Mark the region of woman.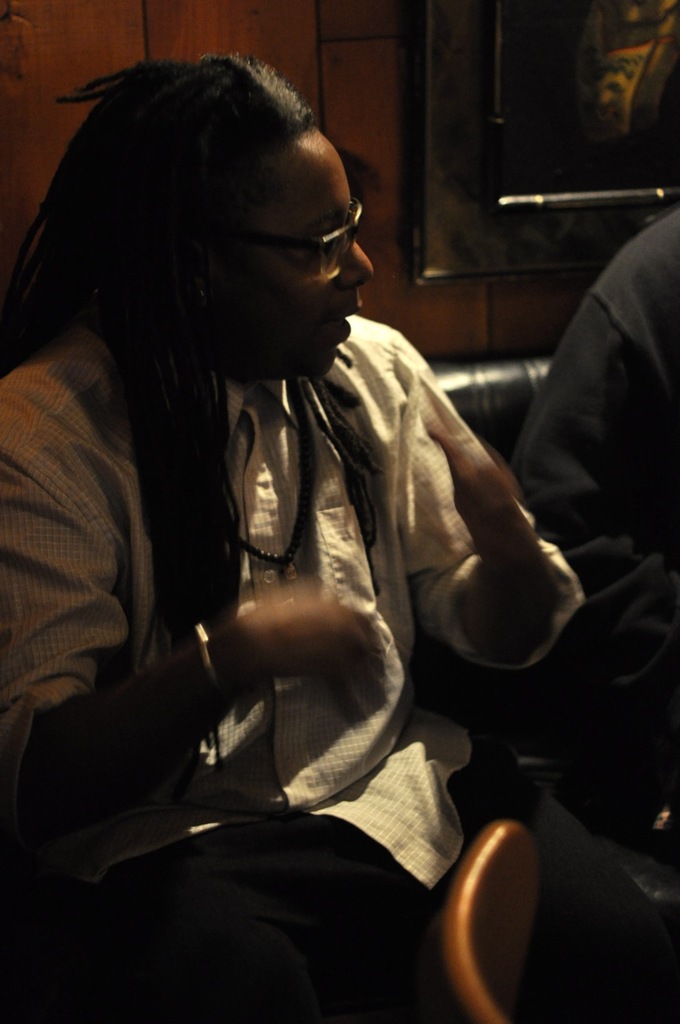
Region: pyautogui.locateOnScreen(0, 57, 577, 1023).
